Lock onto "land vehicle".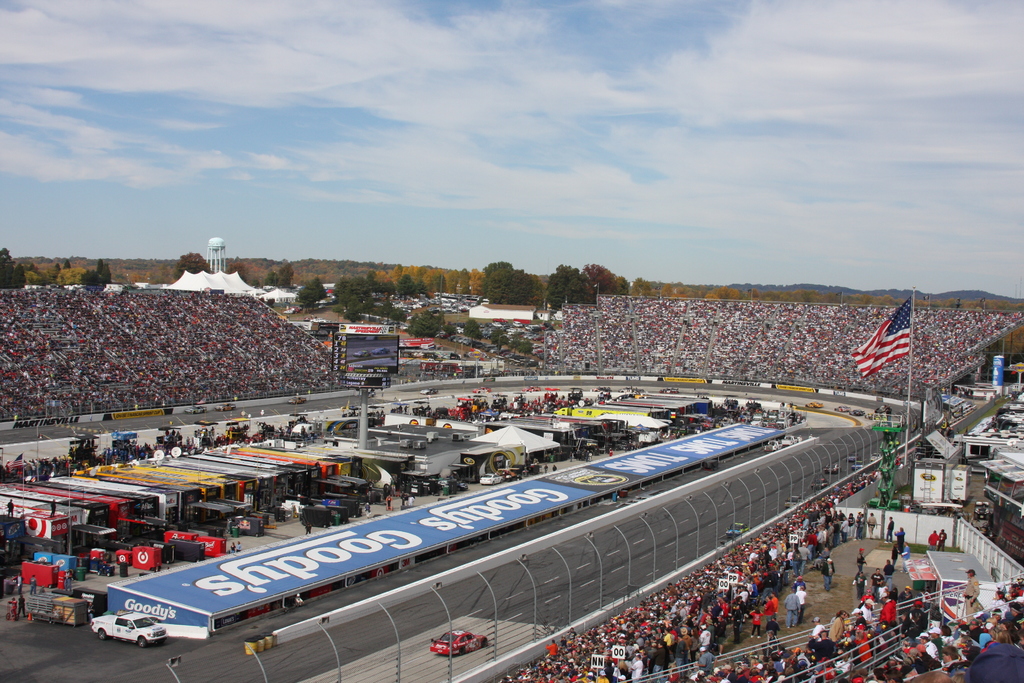
Locked: <bbox>520, 384, 541, 394</bbox>.
